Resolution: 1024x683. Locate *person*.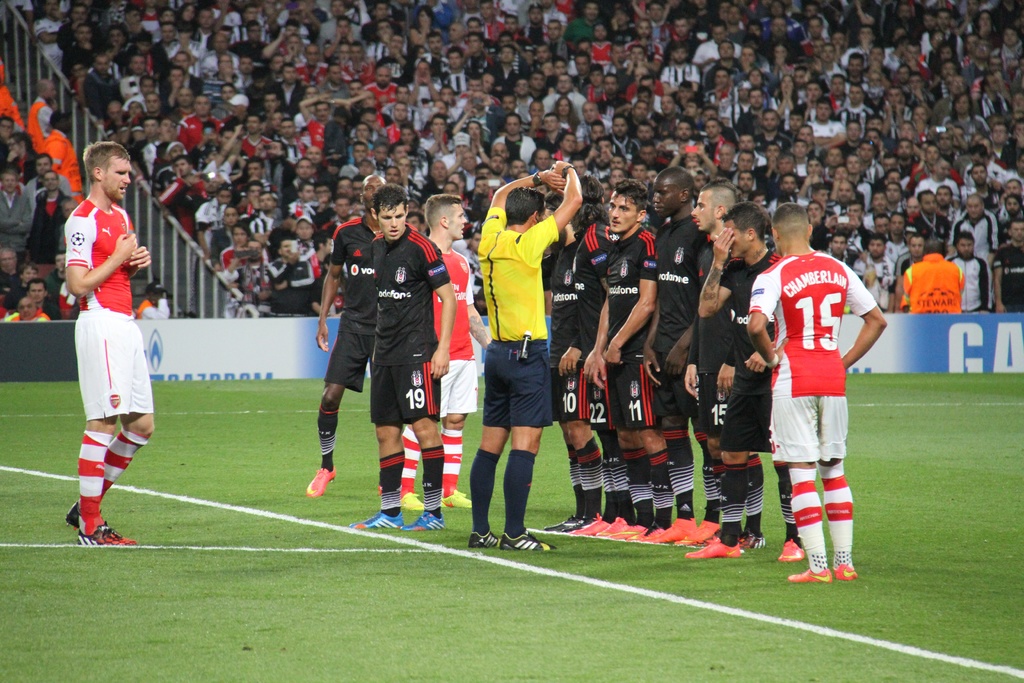
detection(598, 173, 657, 536).
